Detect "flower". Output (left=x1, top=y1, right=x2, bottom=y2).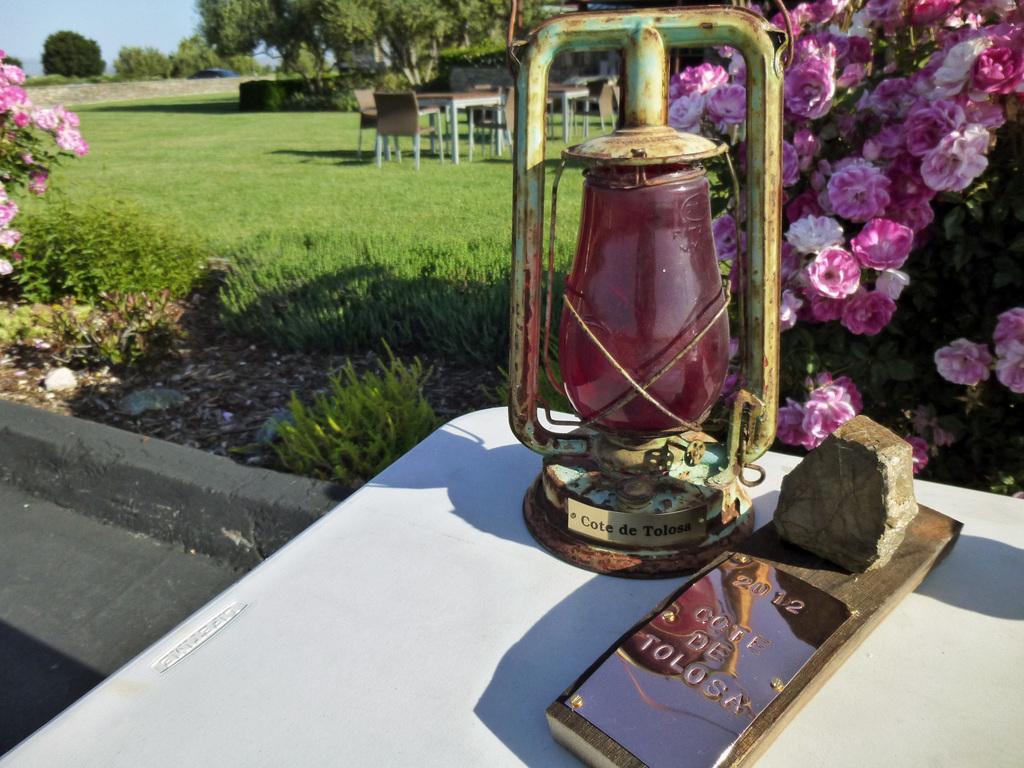
(left=0, top=180, right=23, bottom=275).
